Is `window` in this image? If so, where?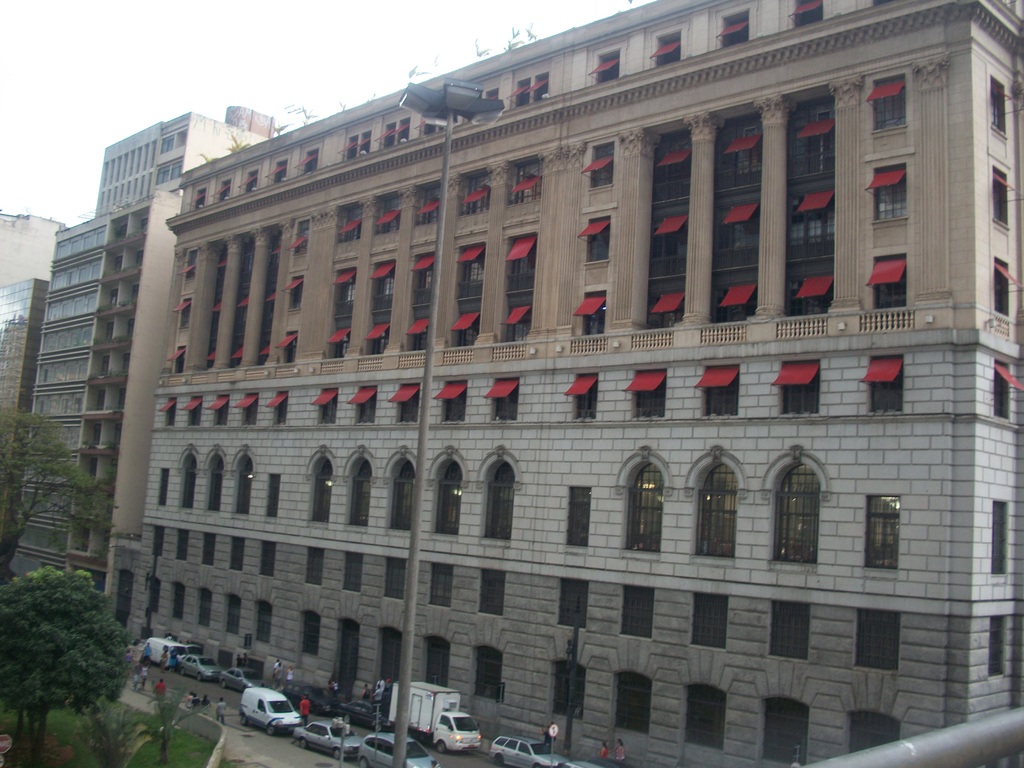
Yes, at bbox(180, 461, 193, 509).
